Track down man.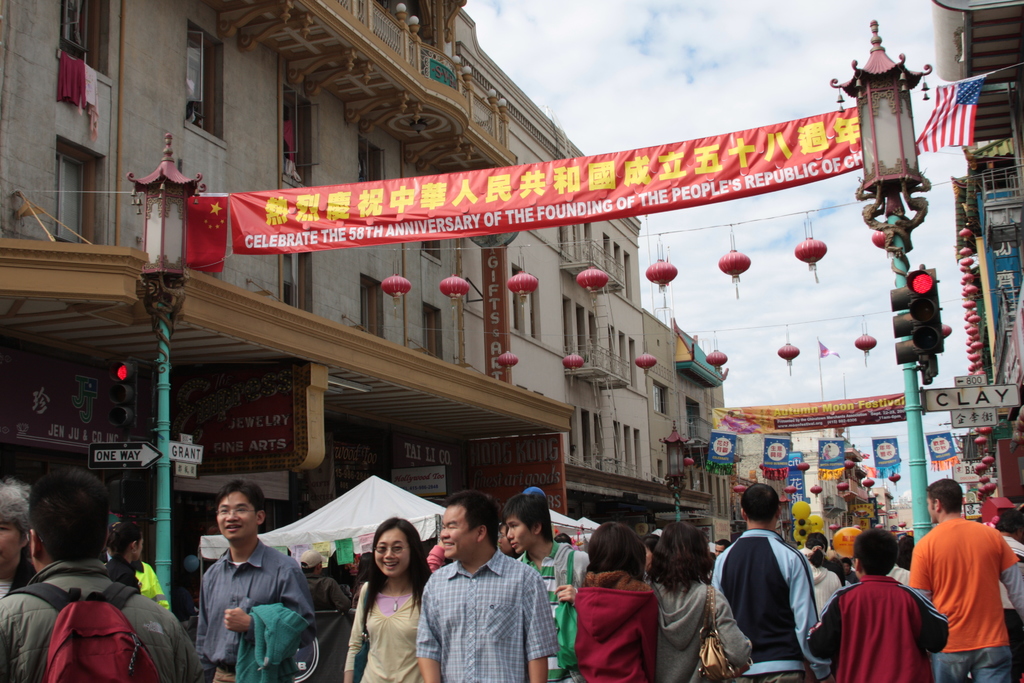
Tracked to (left=715, top=539, right=732, bottom=553).
